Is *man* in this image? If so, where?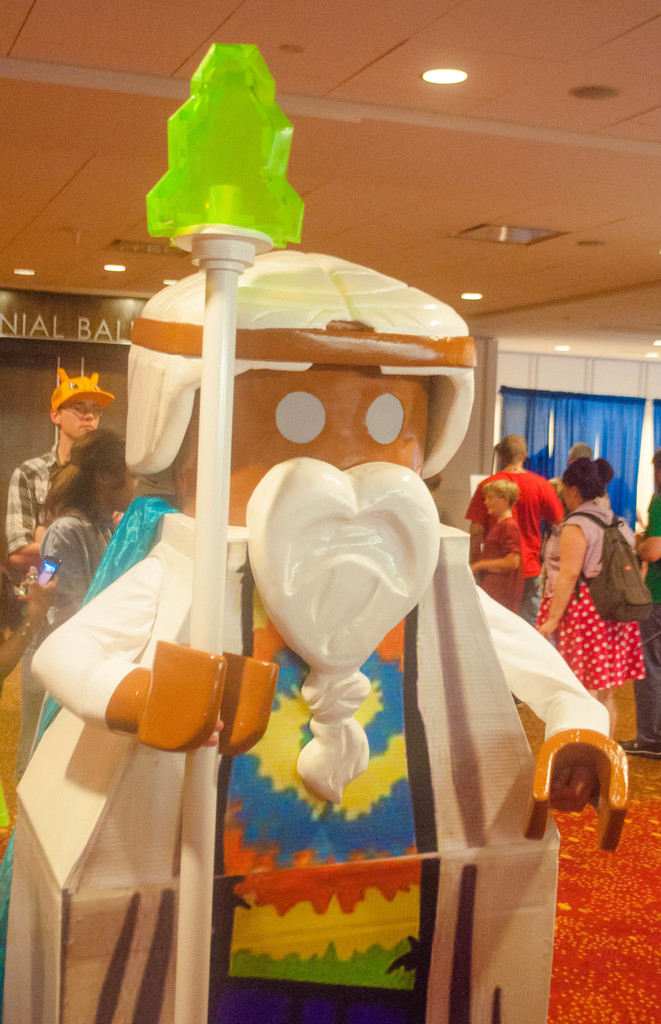
Yes, at {"x1": 1, "y1": 365, "x2": 127, "y2": 595}.
